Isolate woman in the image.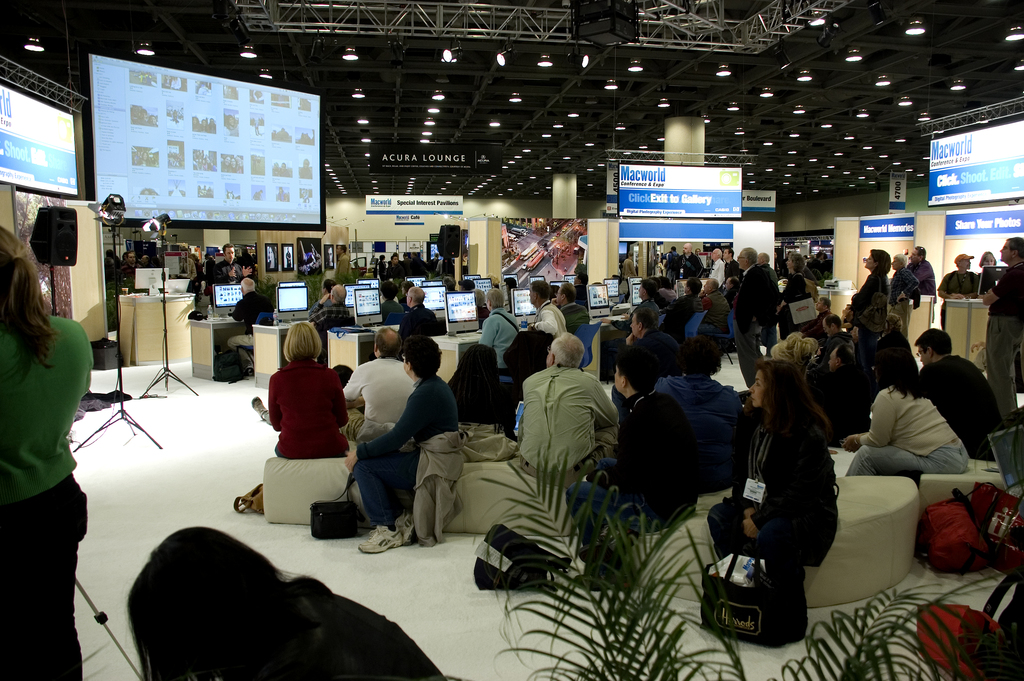
Isolated region: <region>840, 343, 968, 480</region>.
